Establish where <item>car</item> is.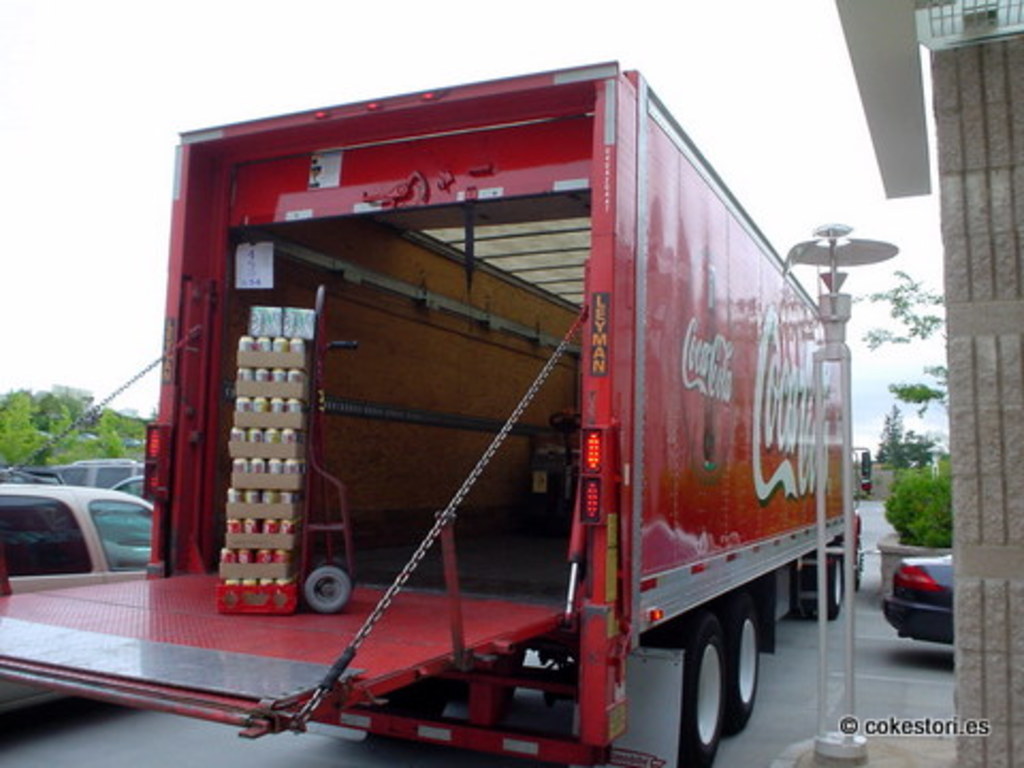
Established at Rect(883, 553, 956, 642).
